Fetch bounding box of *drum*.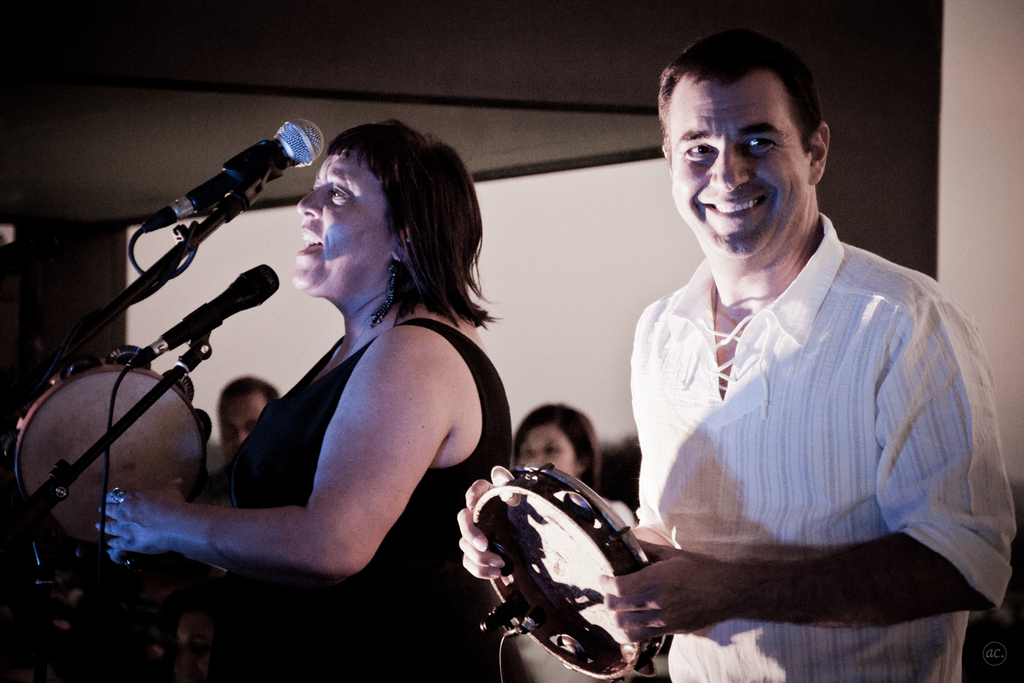
Bbox: bbox=[470, 464, 664, 680].
